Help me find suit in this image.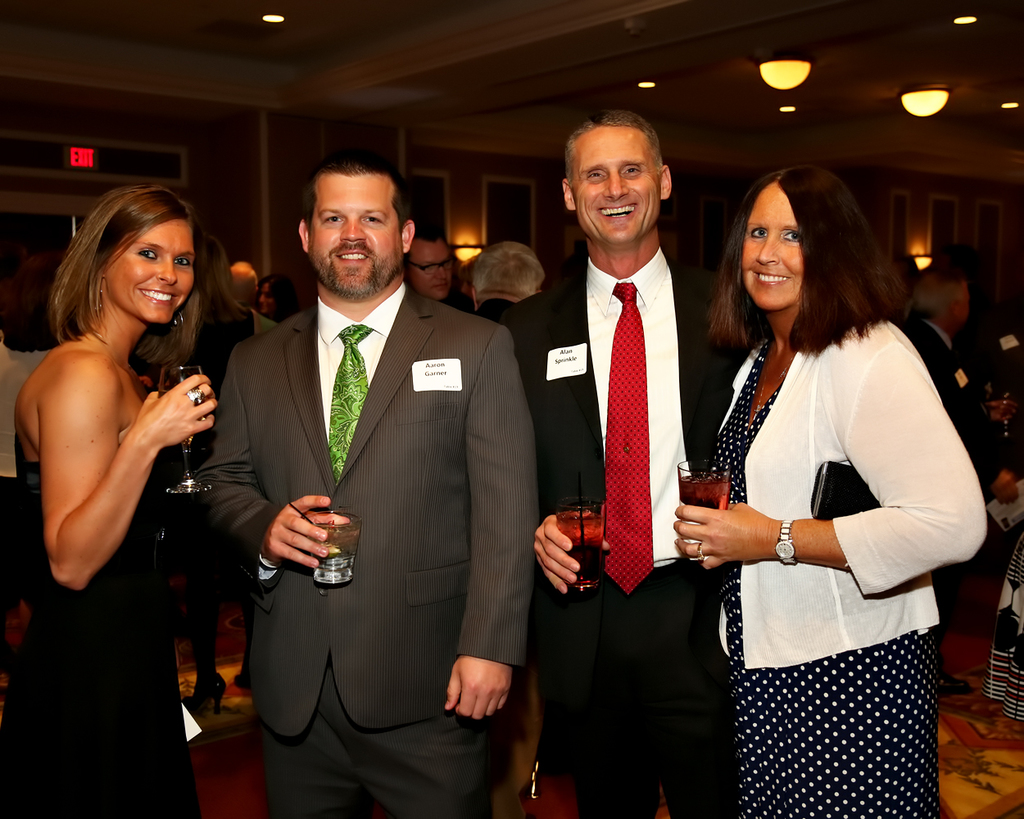
Found it: bbox=(222, 138, 518, 802).
